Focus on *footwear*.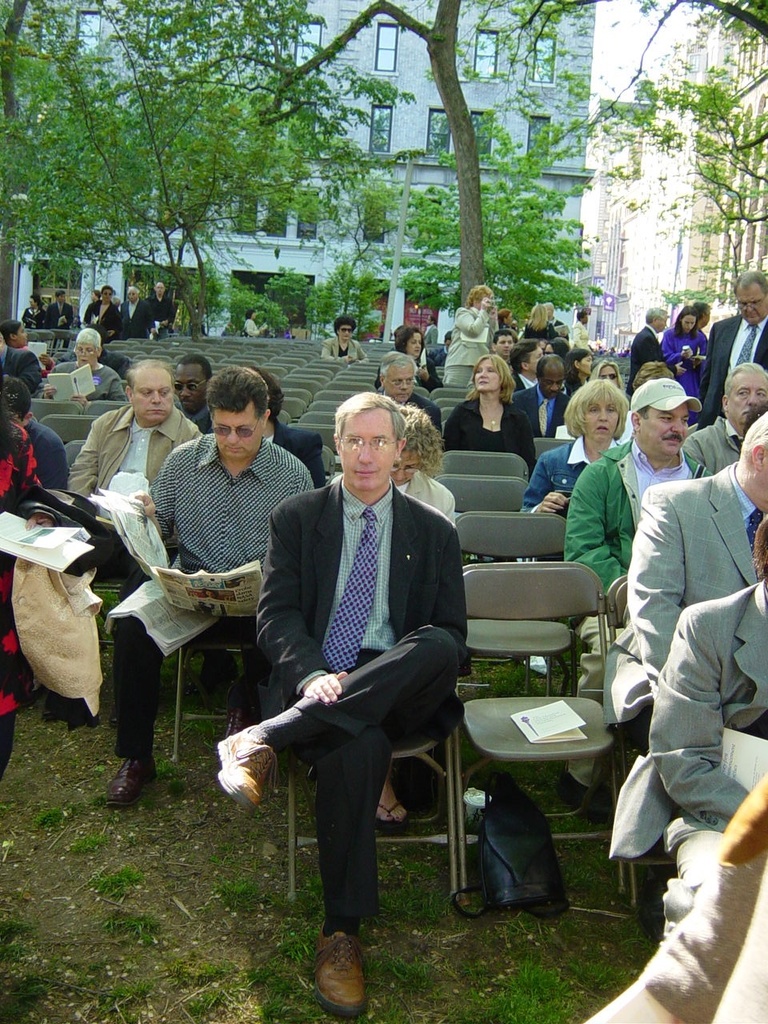
Focused at bbox=(399, 759, 440, 823).
